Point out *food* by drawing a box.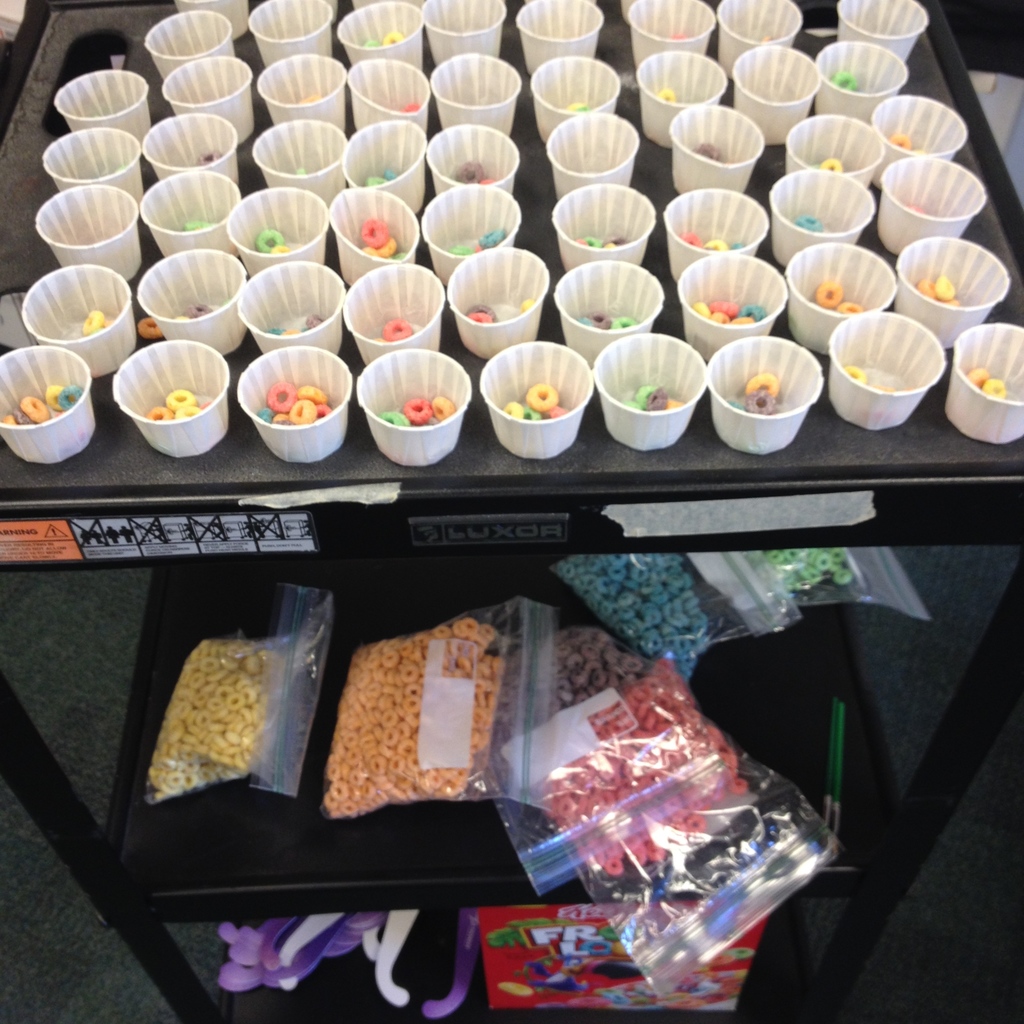
bbox(706, 239, 727, 250).
